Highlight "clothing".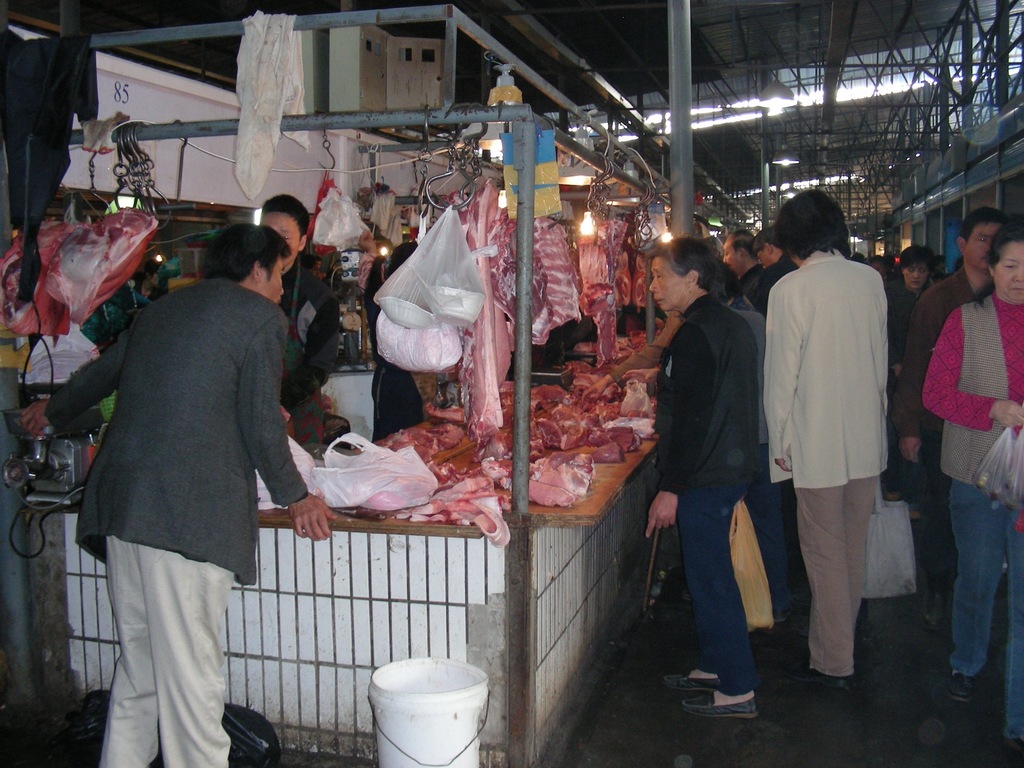
Highlighted region: 744/239/895/673.
